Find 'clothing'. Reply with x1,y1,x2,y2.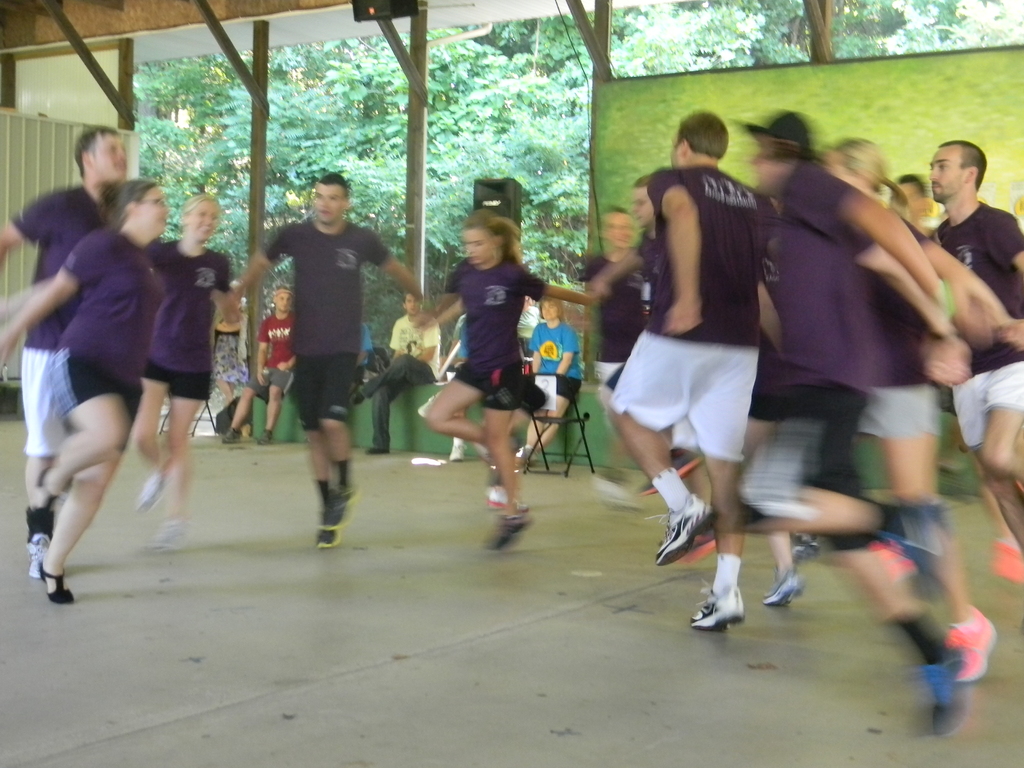
851,205,934,437.
